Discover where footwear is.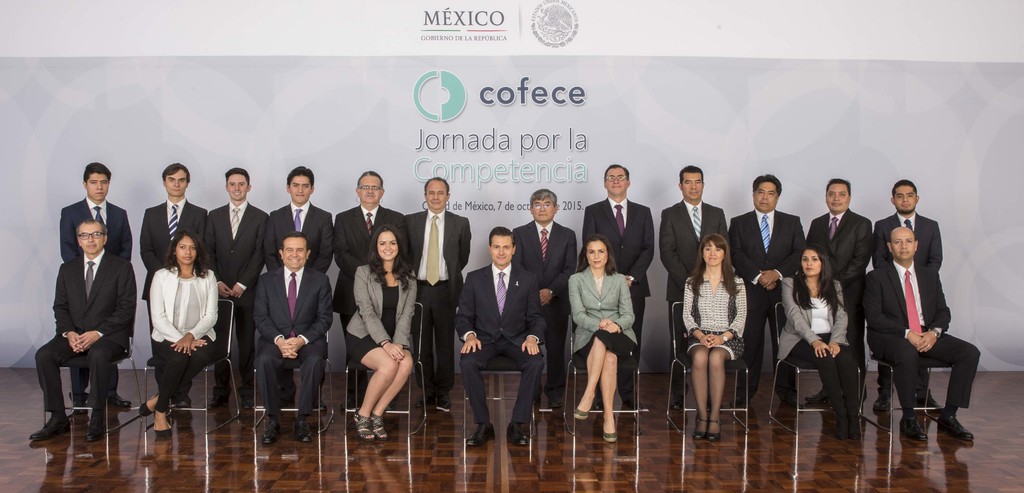
Discovered at {"x1": 785, "y1": 388, "x2": 804, "y2": 411}.
